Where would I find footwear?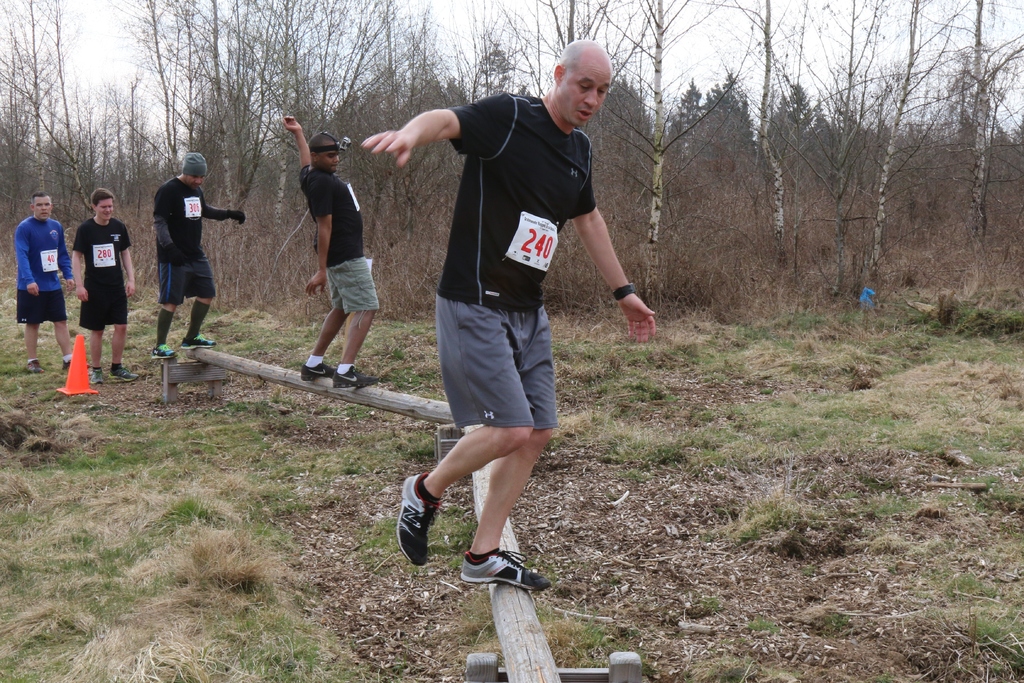
At box=[298, 363, 337, 382].
